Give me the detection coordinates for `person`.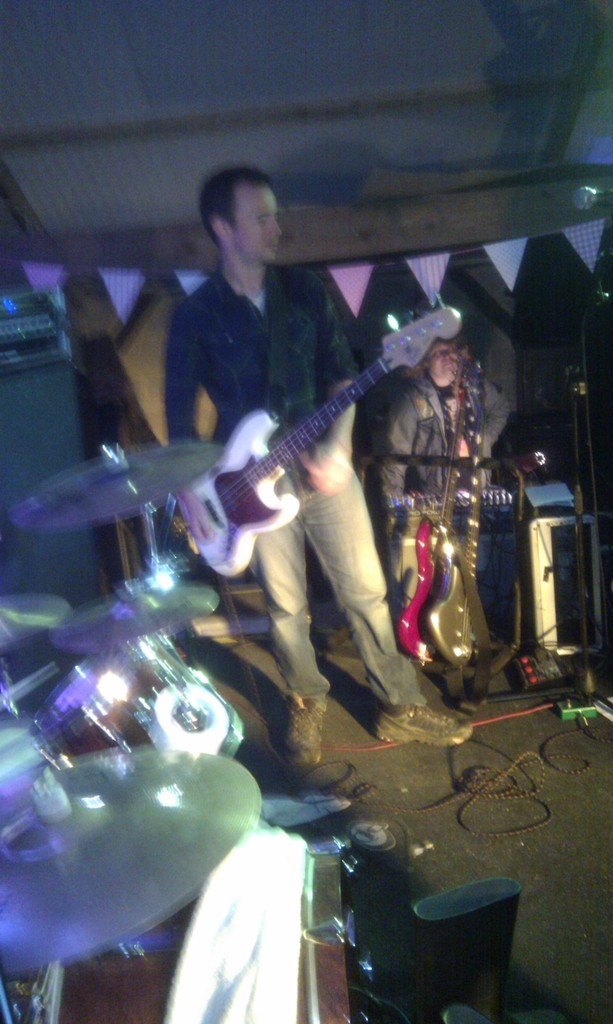
region(132, 124, 436, 917).
